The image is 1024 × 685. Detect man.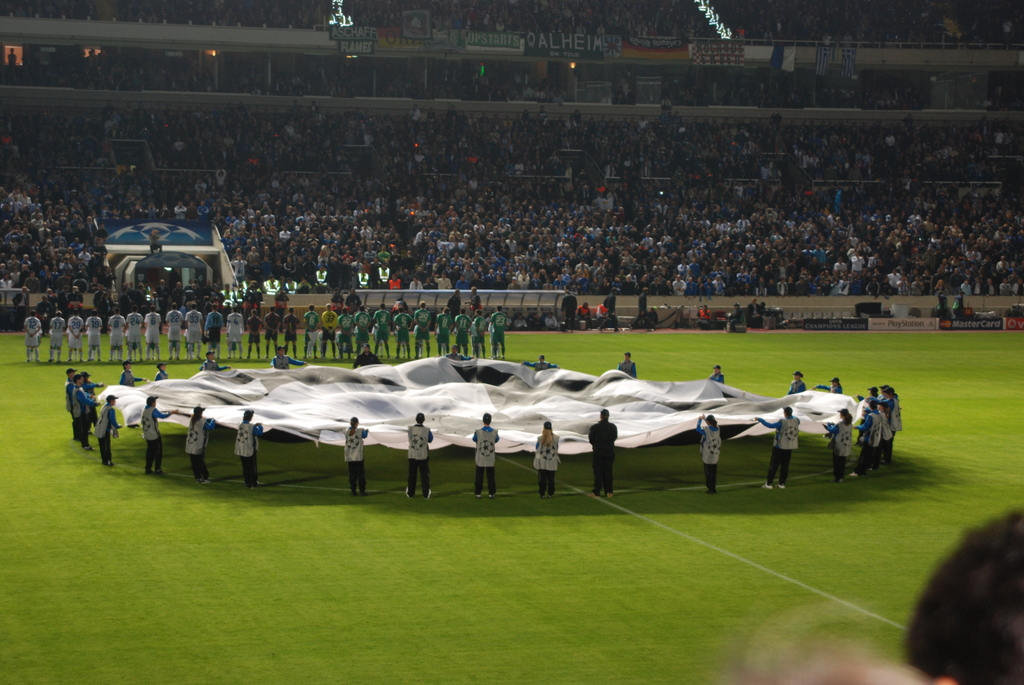
Detection: x1=531 y1=270 x2=545 y2=292.
